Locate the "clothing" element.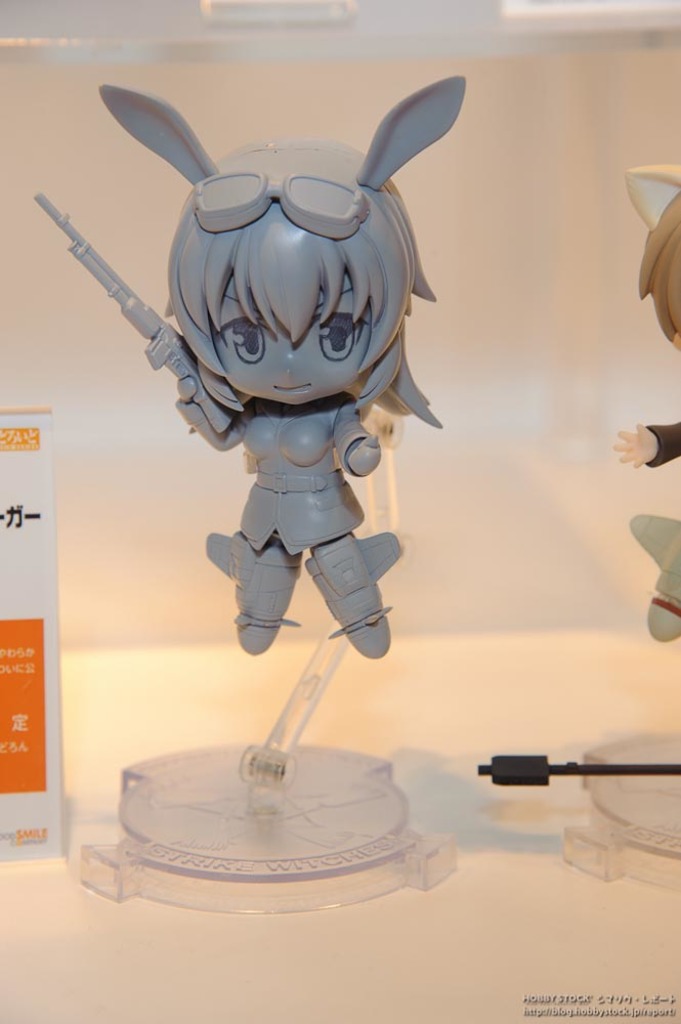
Element bbox: bbox=[188, 391, 376, 552].
